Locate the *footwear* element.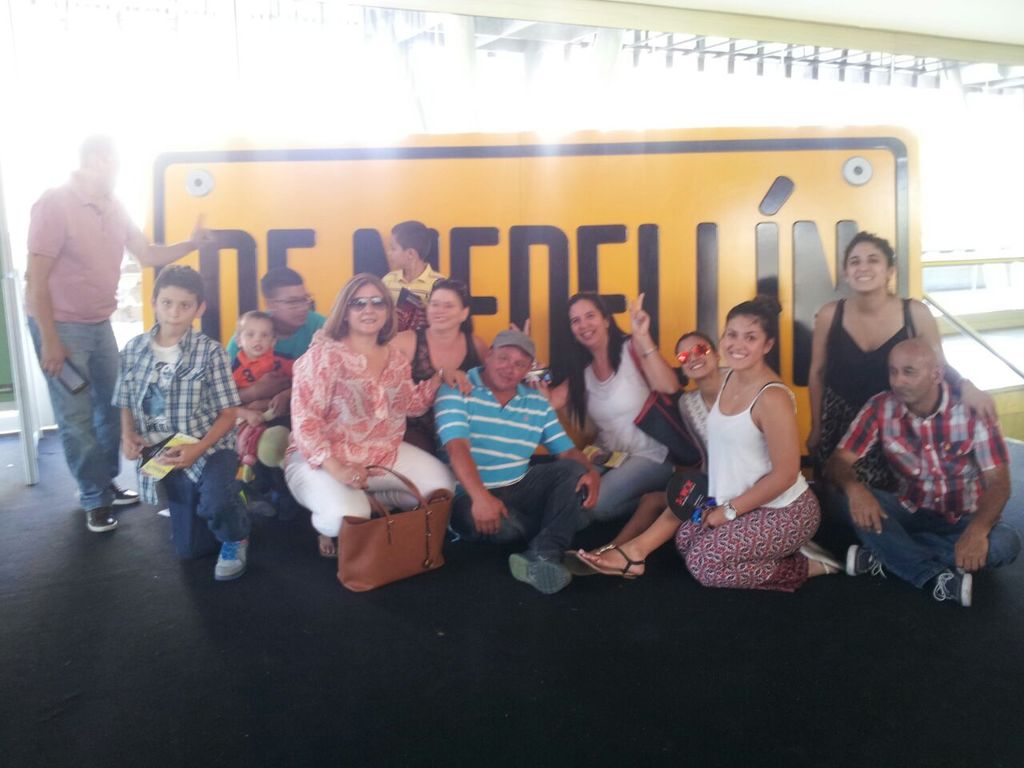
Element bbox: BBox(246, 486, 272, 522).
